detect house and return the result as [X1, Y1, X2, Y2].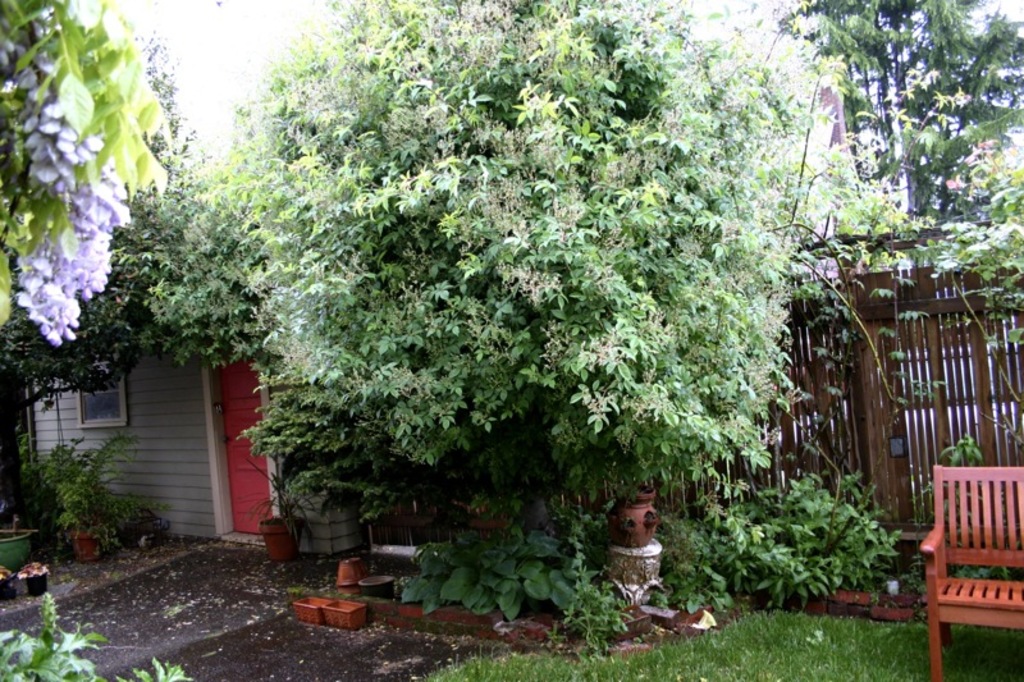
[260, 333, 332, 541].
